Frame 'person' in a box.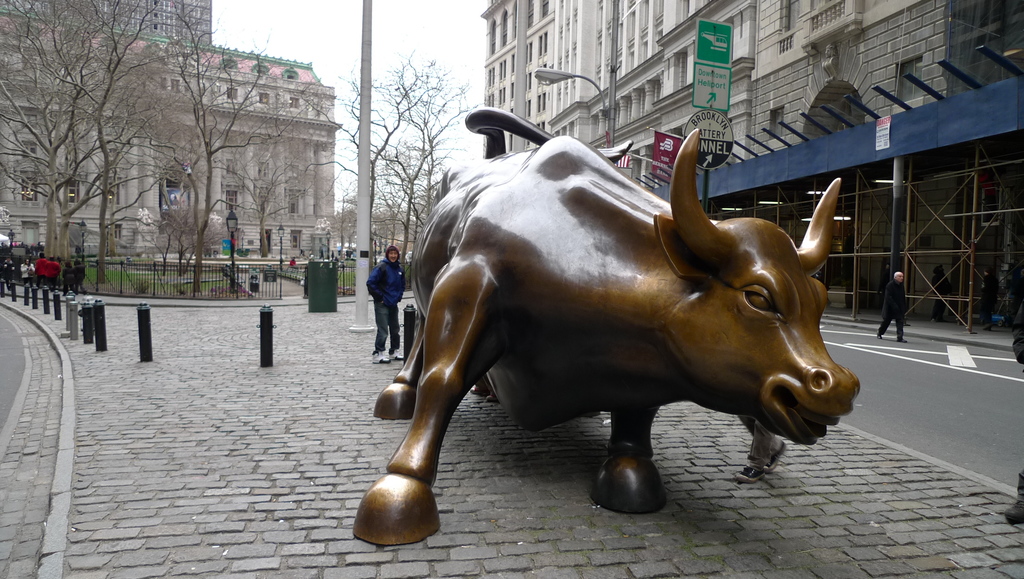
(x1=875, y1=267, x2=908, y2=341).
